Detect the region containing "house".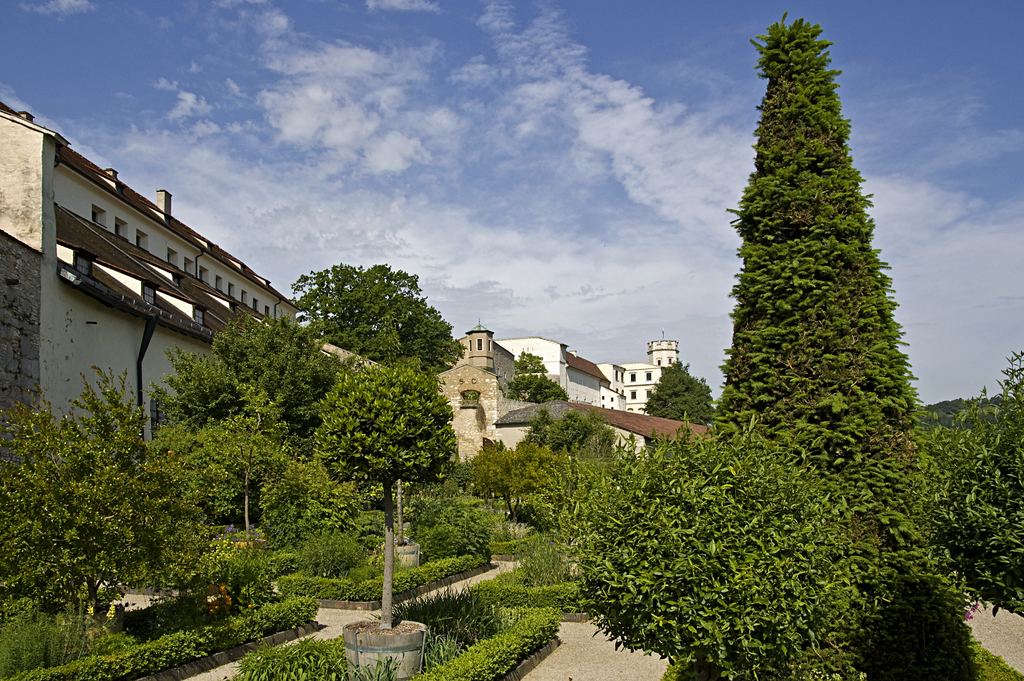
{"x1": 495, "y1": 332, "x2": 624, "y2": 409}.
